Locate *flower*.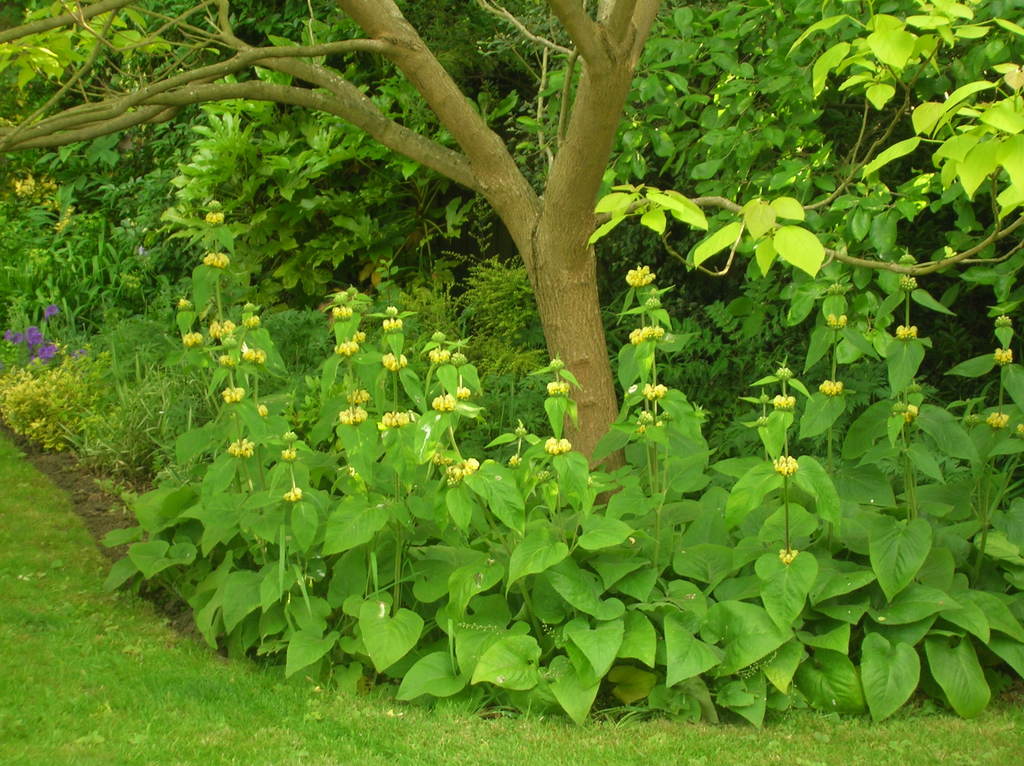
Bounding box: [817,377,839,397].
